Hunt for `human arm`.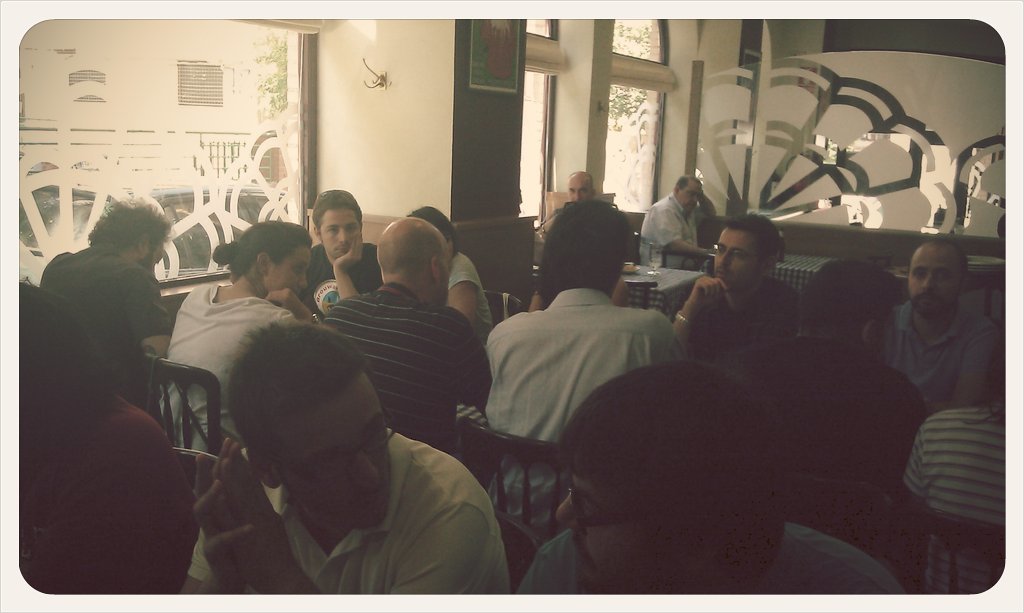
Hunted down at (267,287,316,322).
